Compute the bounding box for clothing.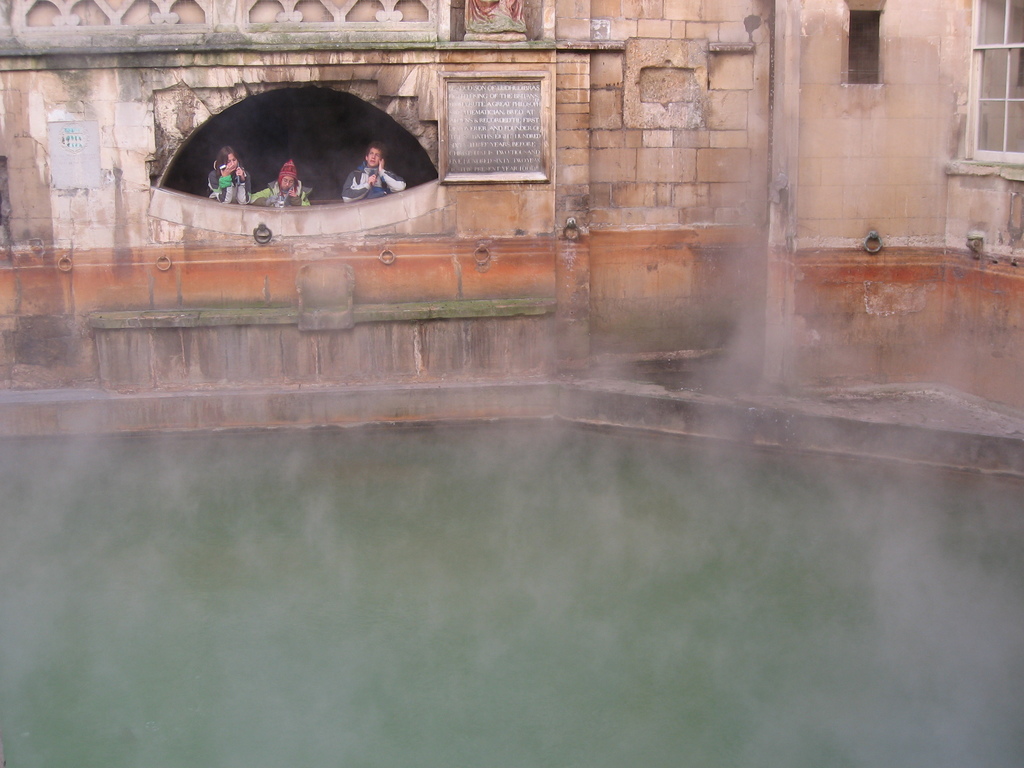
crop(334, 156, 397, 205).
